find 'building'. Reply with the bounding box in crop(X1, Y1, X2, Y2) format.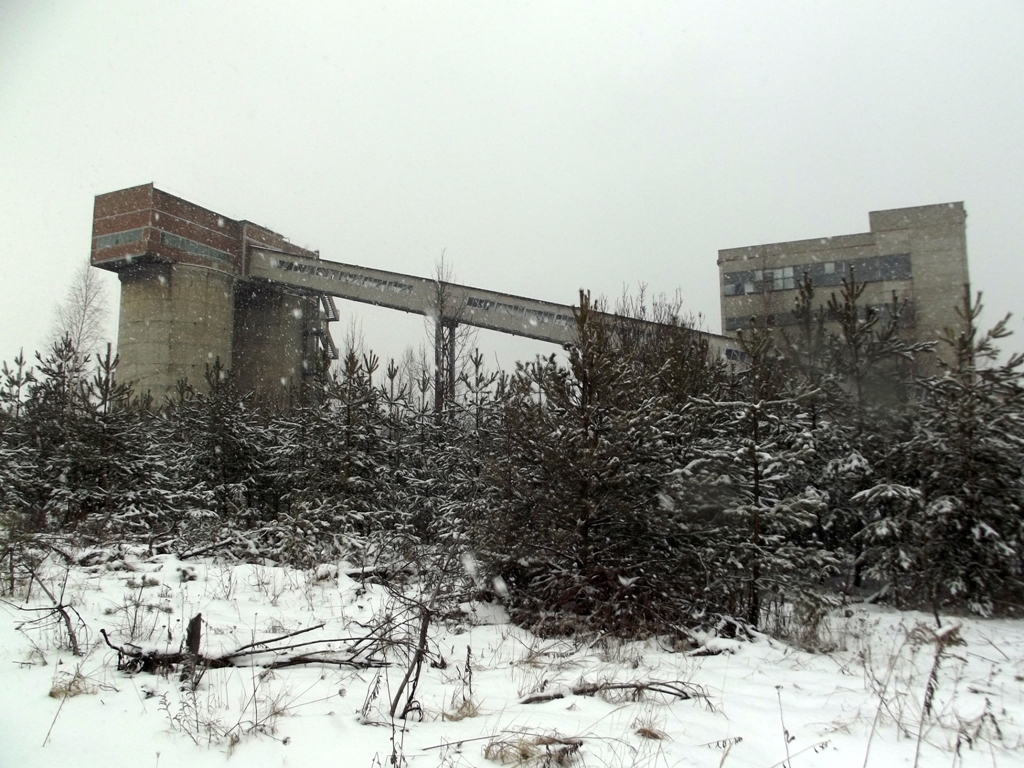
crop(719, 200, 979, 454).
